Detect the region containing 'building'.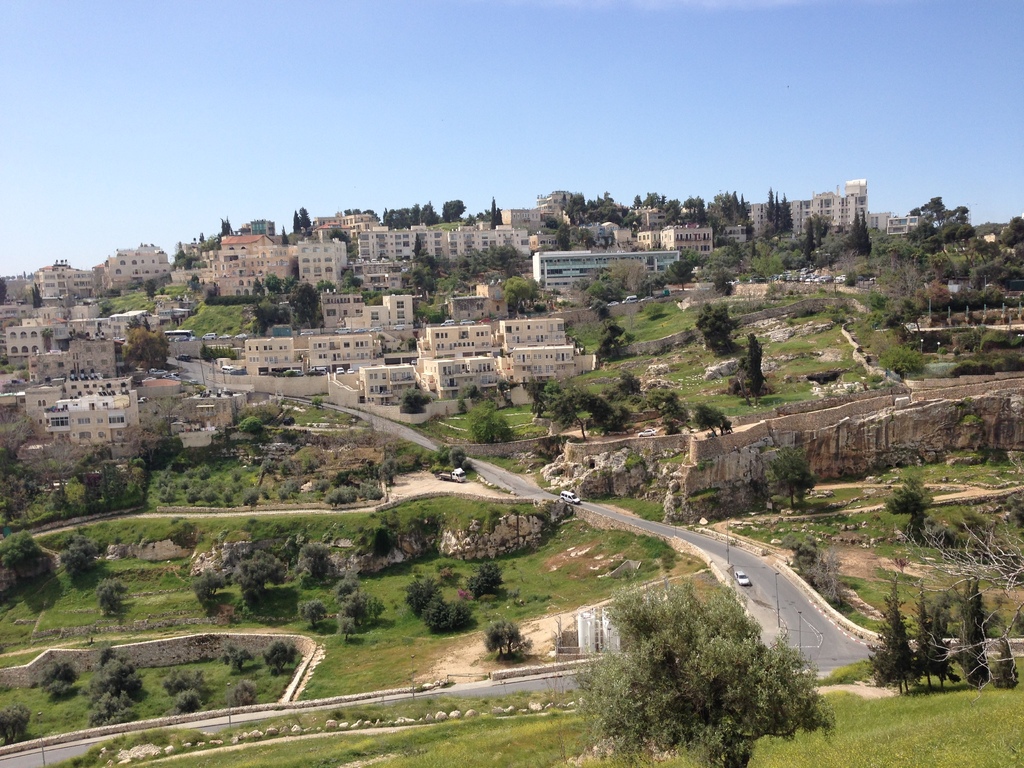
<box>299,242,342,280</box>.
